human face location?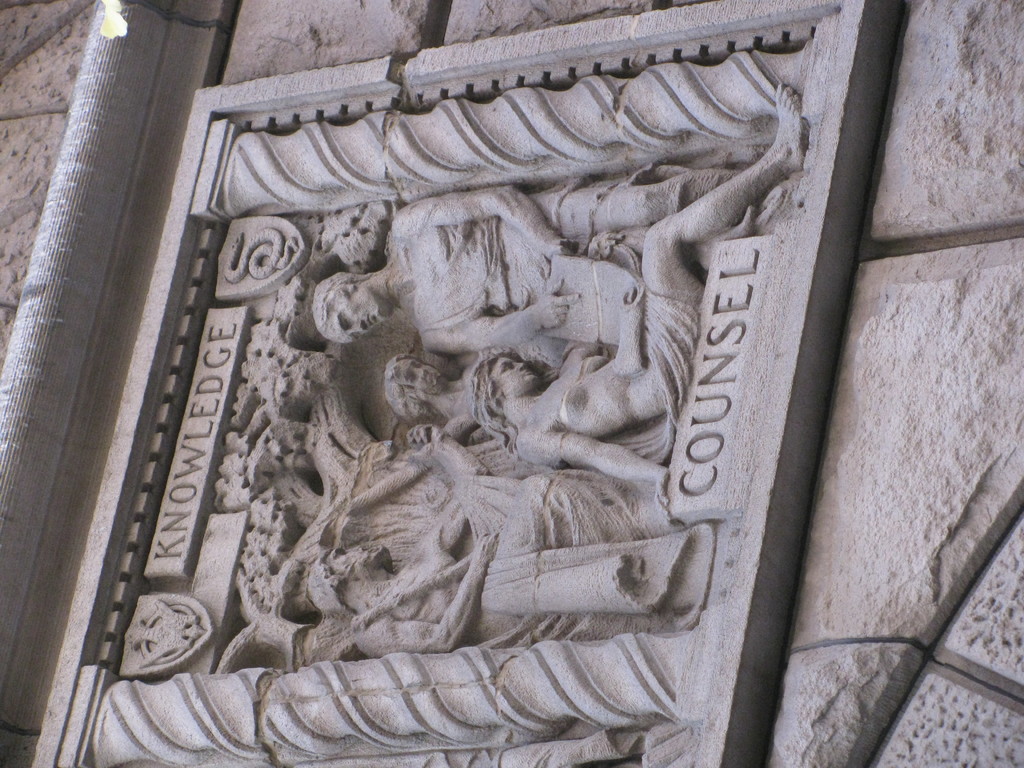
<bbox>328, 549, 383, 574</bbox>
